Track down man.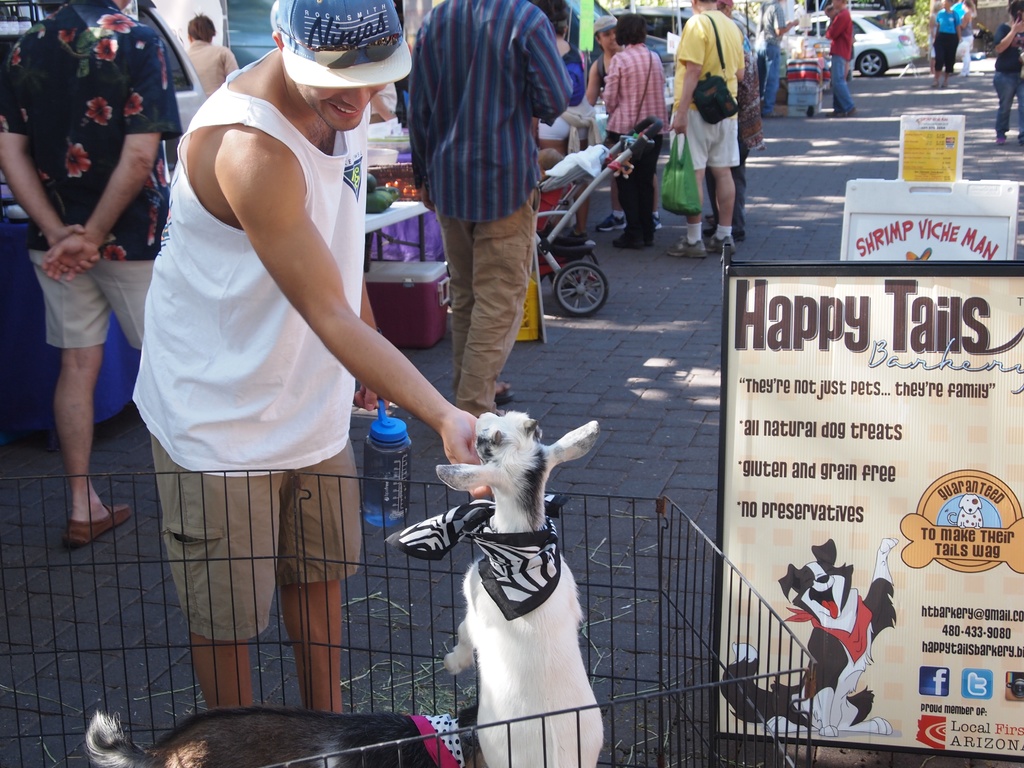
Tracked to <bbox>129, 0, 492, 716</bbox>.
